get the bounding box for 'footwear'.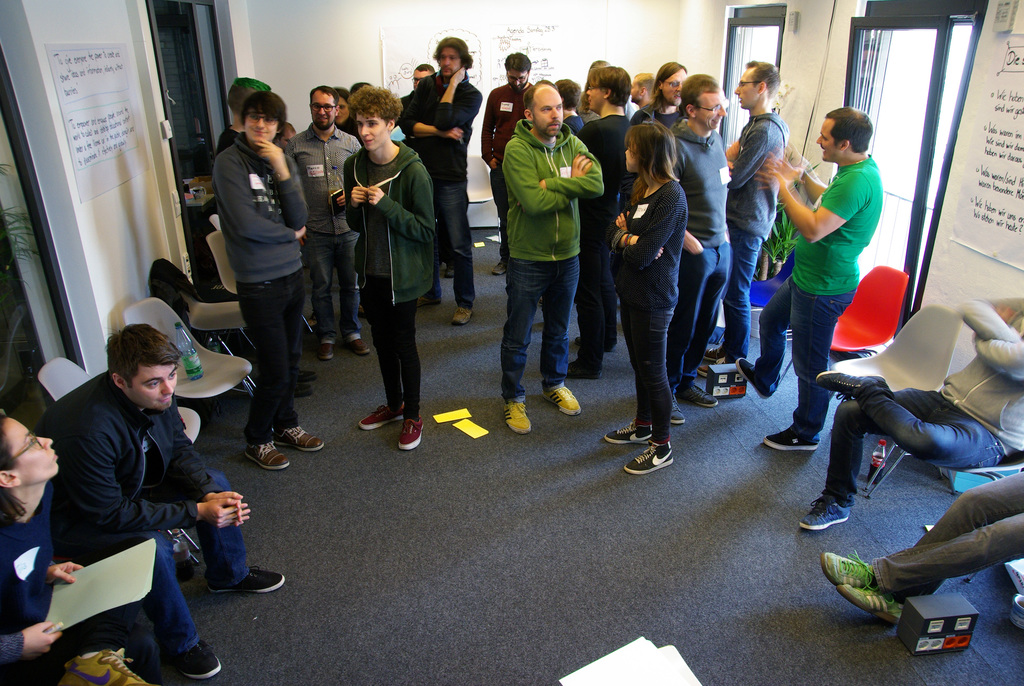
pyautogui.locateOnScreen(670, 394, 684, 427).
